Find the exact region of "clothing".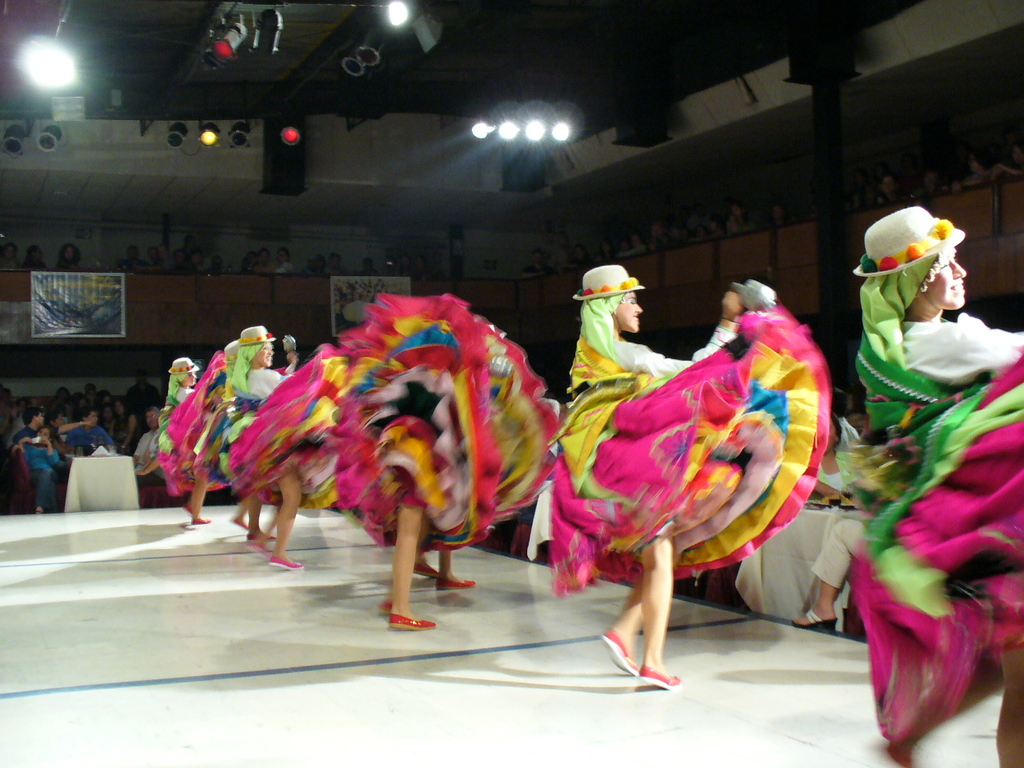
Exact region: x1=854, y1=250, x2=1023, y2=762.
